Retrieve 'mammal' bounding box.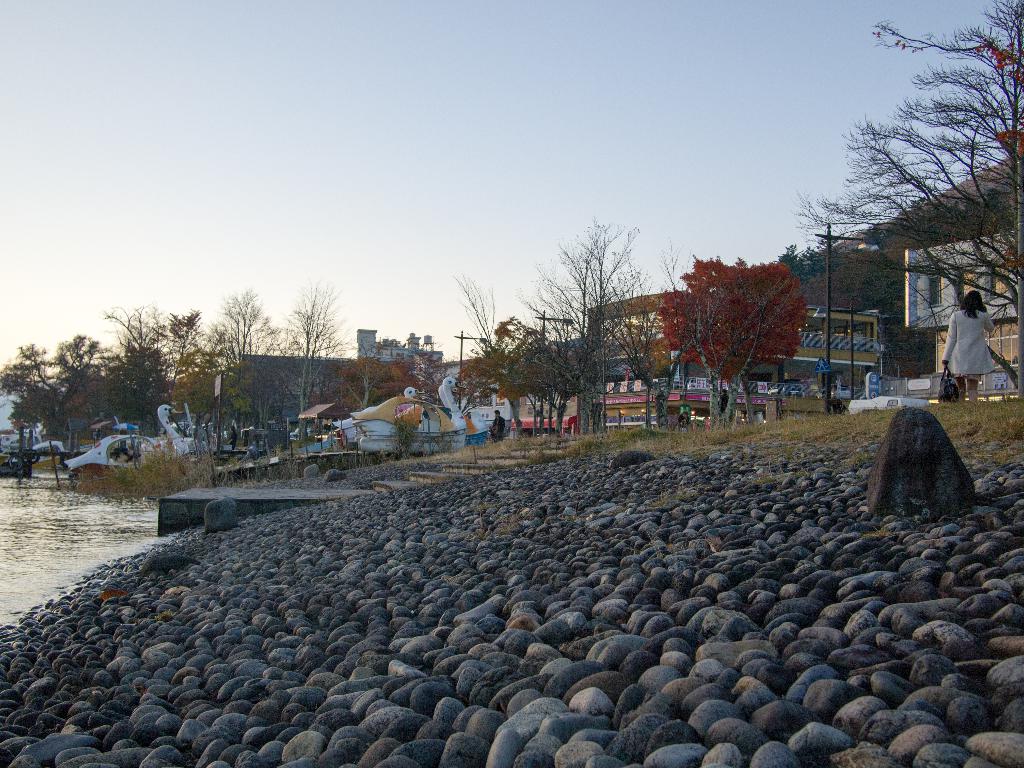
Bounding box: detection(677, 410, 691, 429).
